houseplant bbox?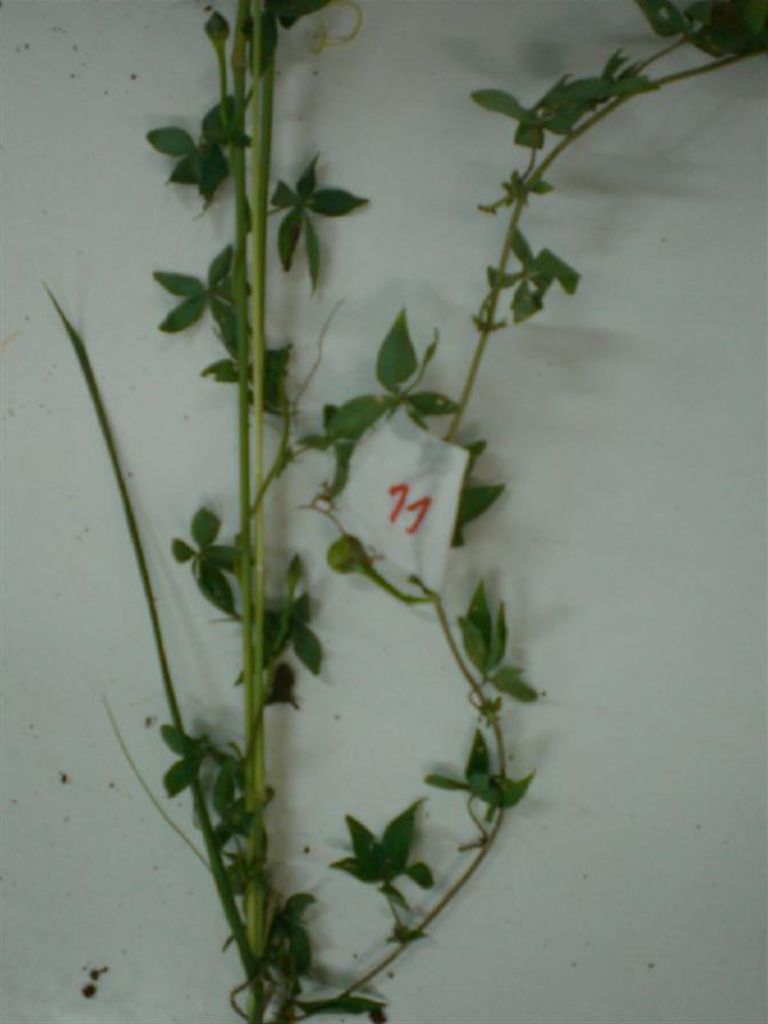
BBox(36, 0, 767, 1023)
